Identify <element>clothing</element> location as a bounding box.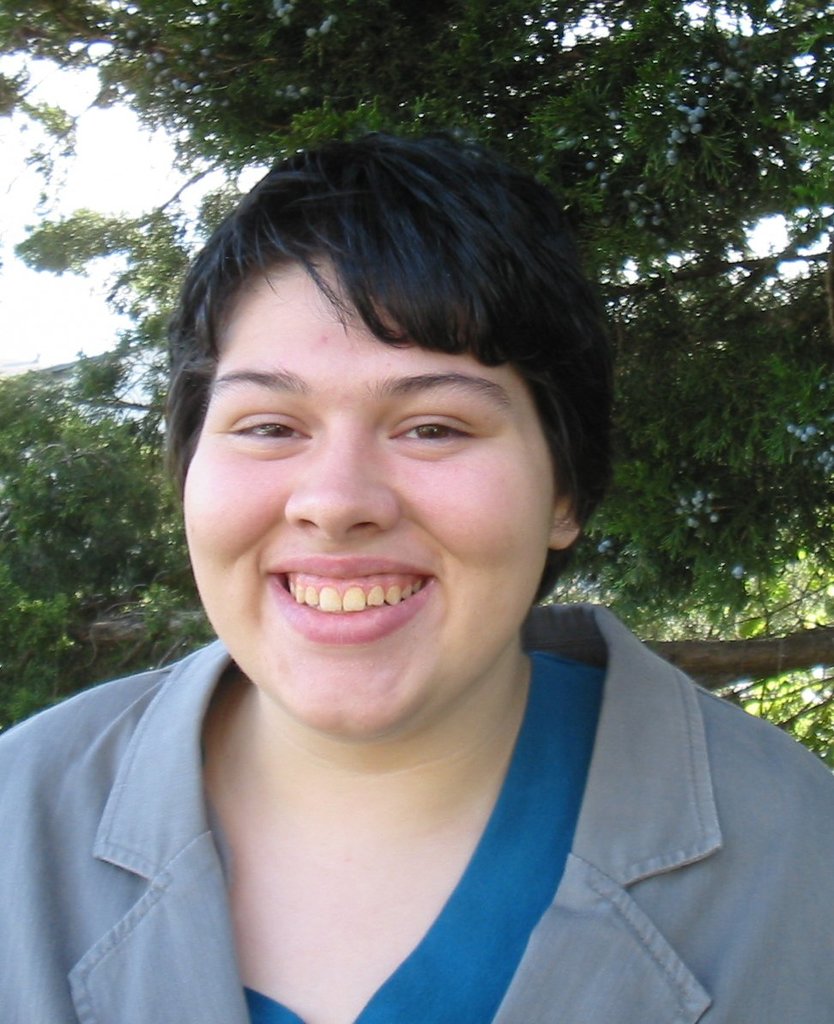
rect(67, 607, 832, 1002).
